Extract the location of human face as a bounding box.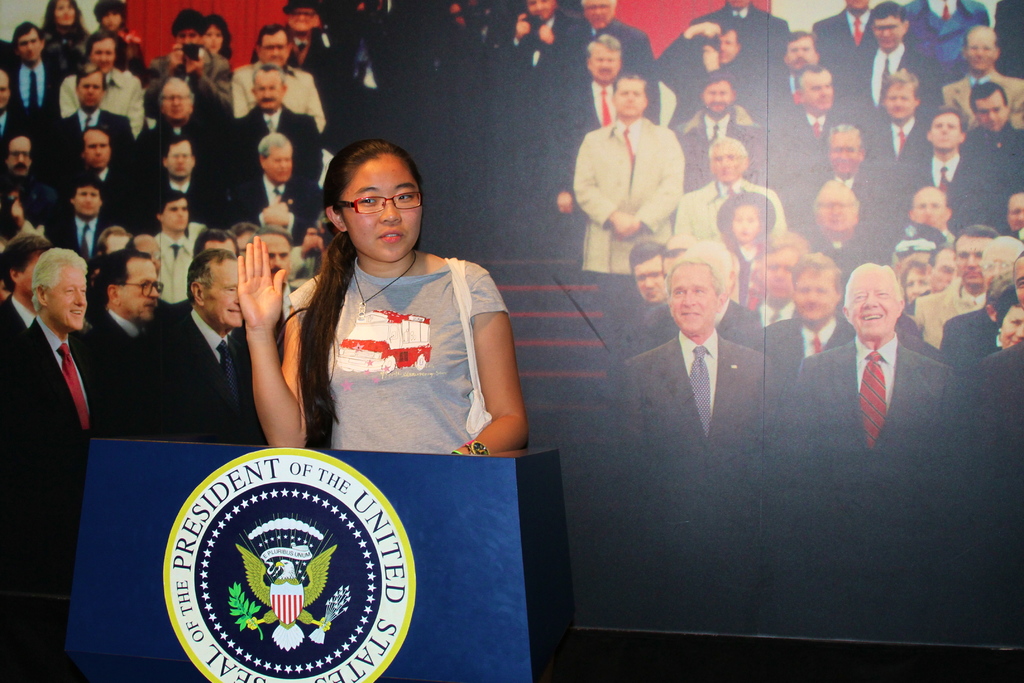
1016 259 1023 300.
